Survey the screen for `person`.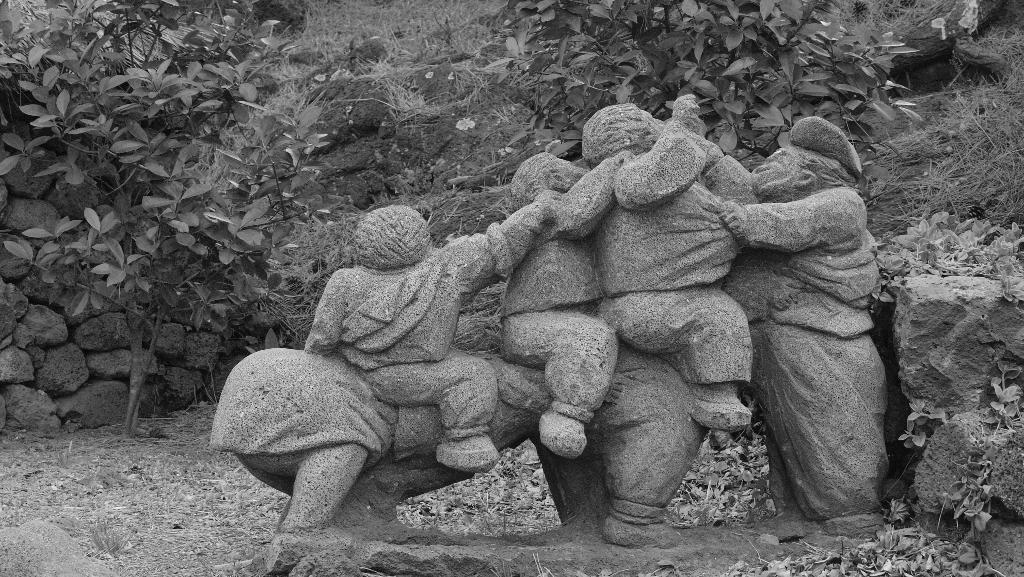
Survey found: 303 202 566 467.
